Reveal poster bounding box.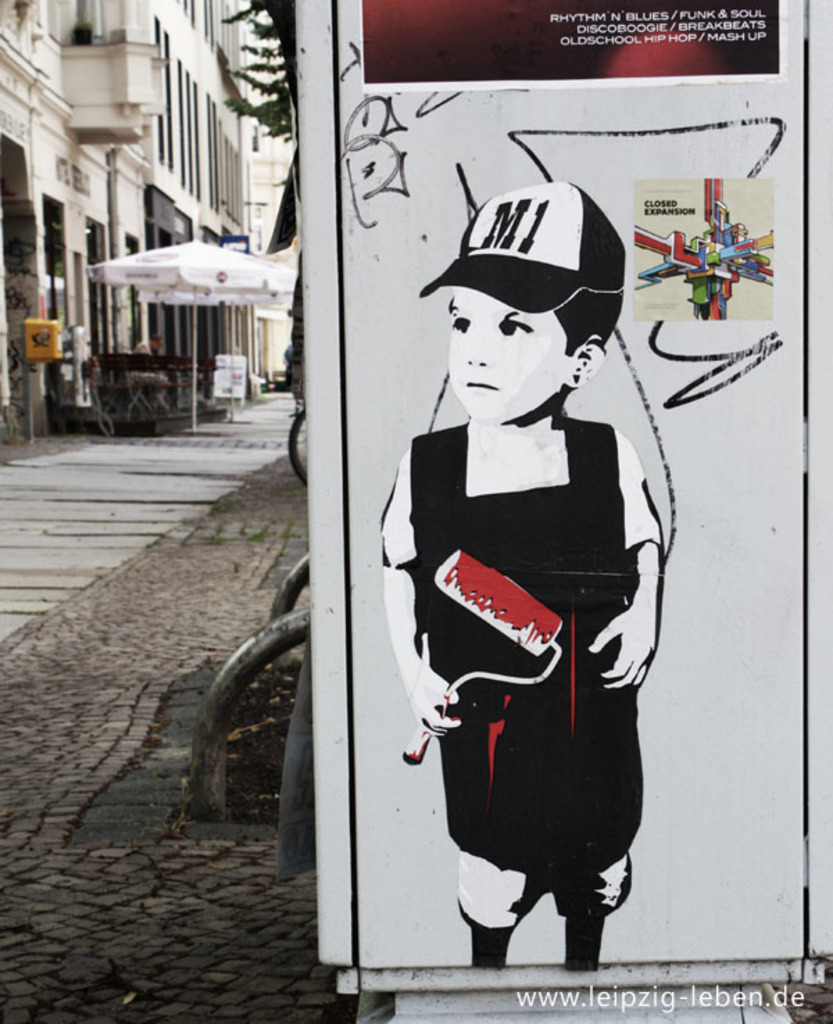
Revealed: 330,0,808,962.
